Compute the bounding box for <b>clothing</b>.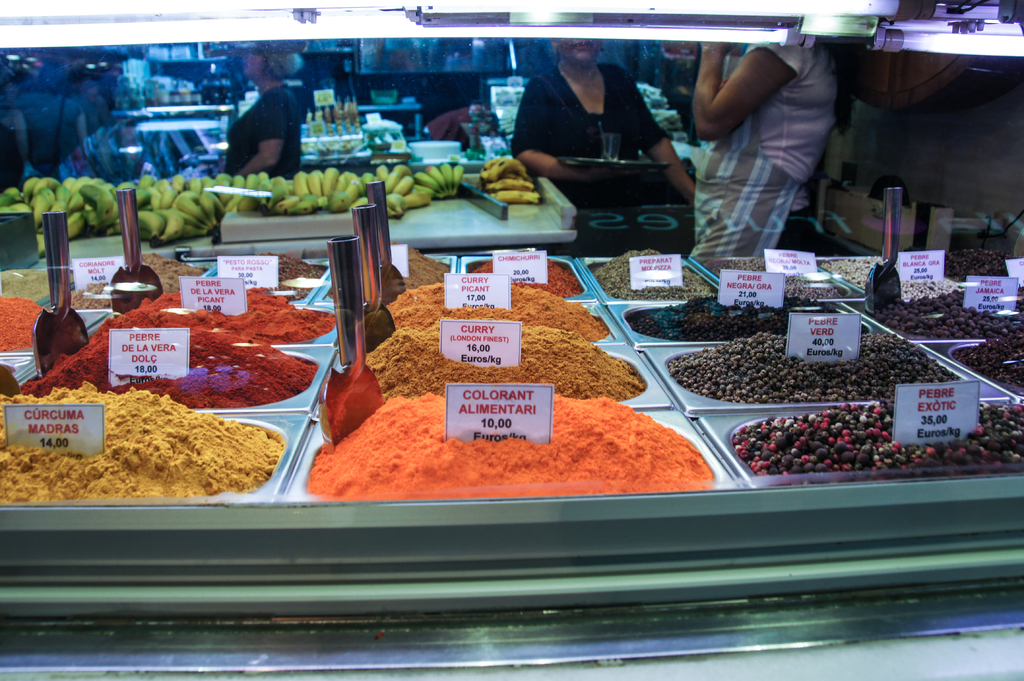
rect(507, 42, 698, 195).
